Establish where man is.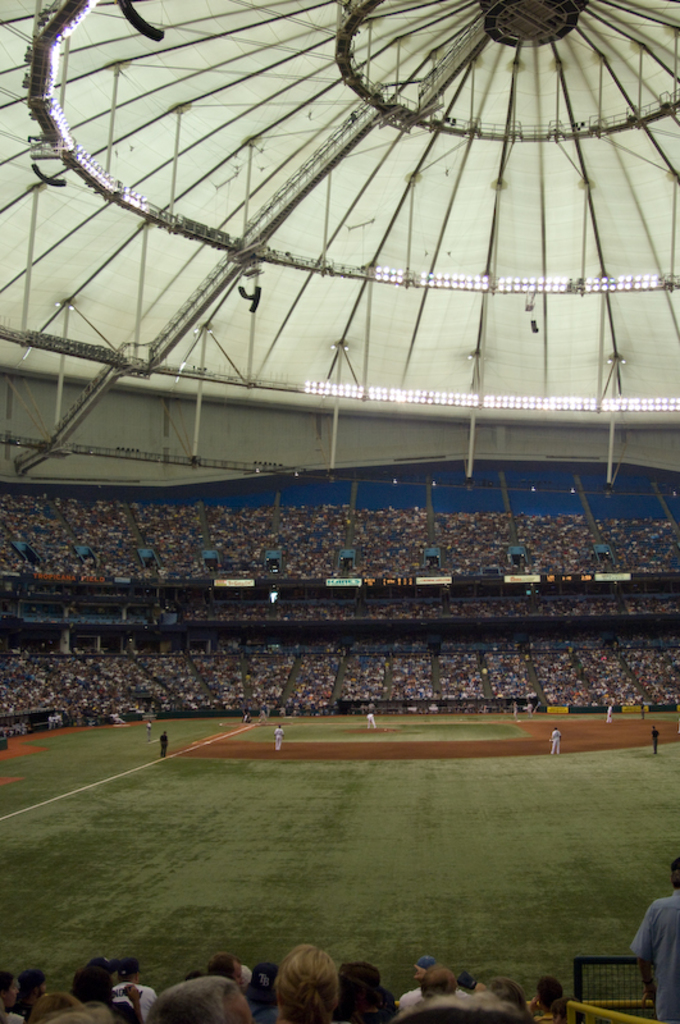
Established at <region>15, 974, 47, 1015</region>.
